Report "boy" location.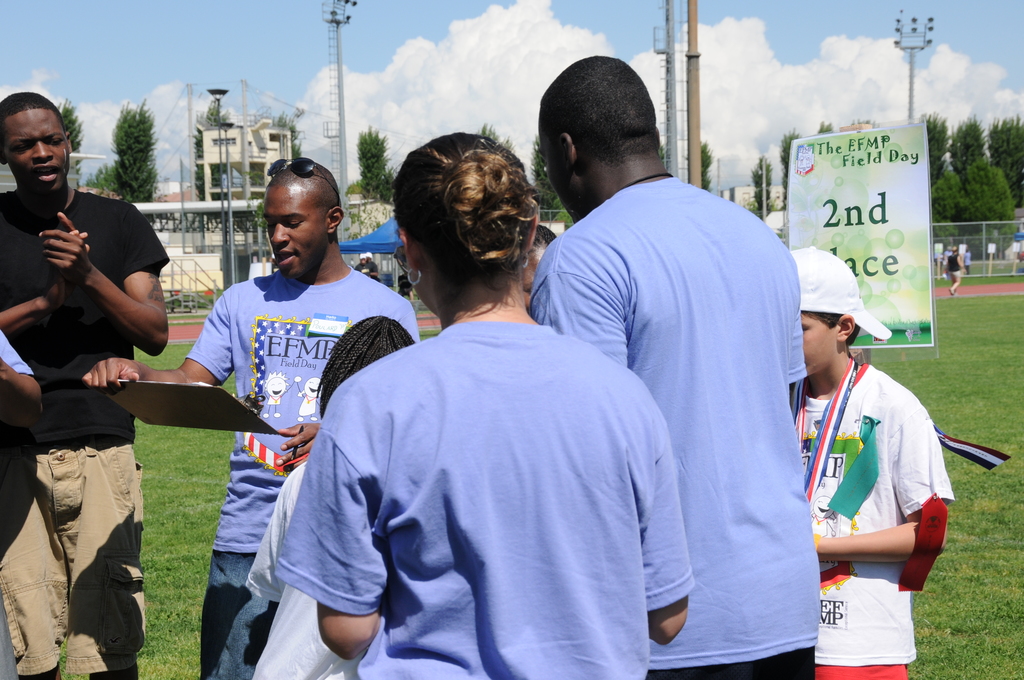
Report: box(777, 277, 982, 663).
